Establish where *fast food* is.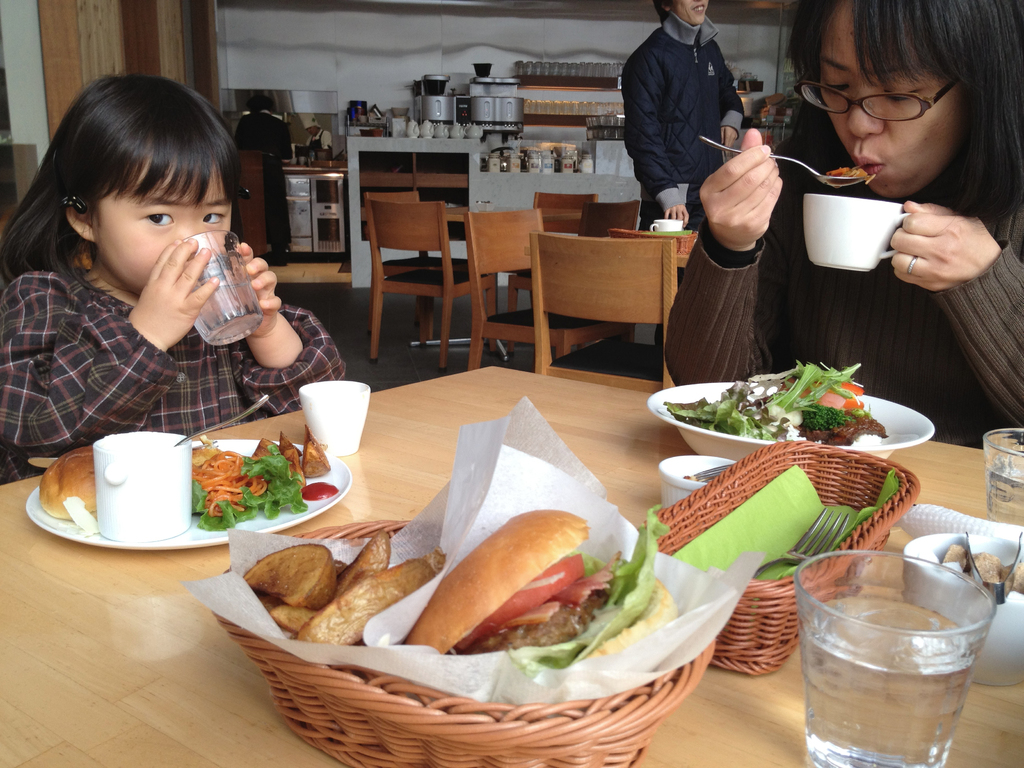
Established at box=[191, 424, 332, 533].
